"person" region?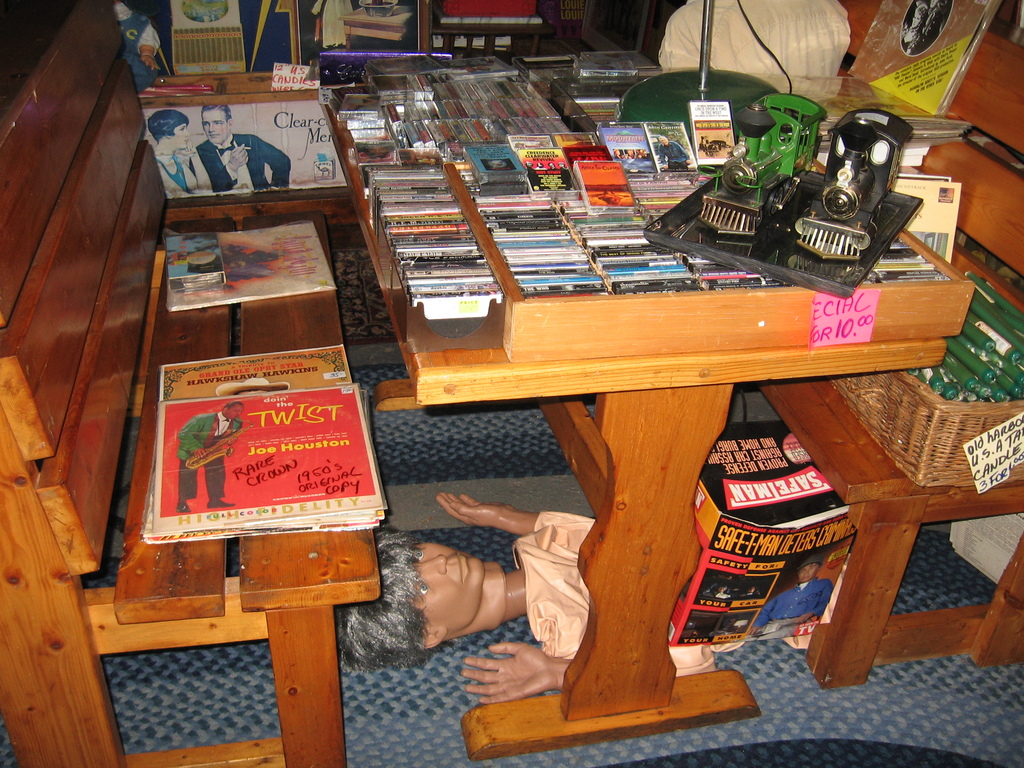
l=337, t=487, r=745, b=700
